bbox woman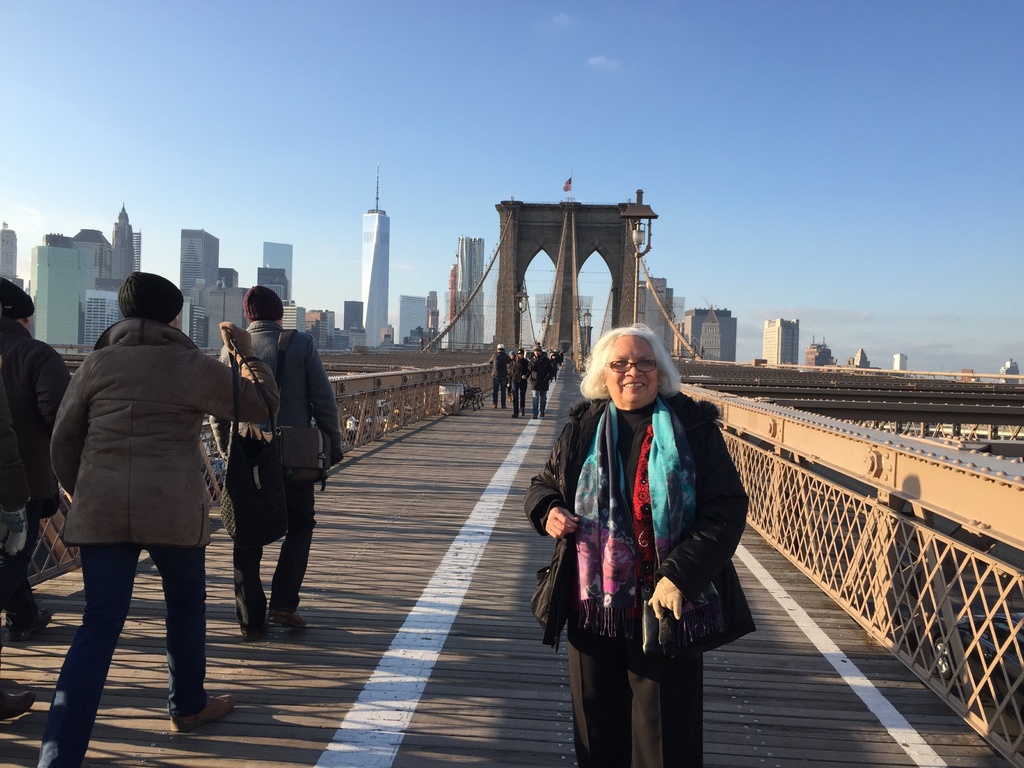
bbox=(540, 312, 745, 737)
